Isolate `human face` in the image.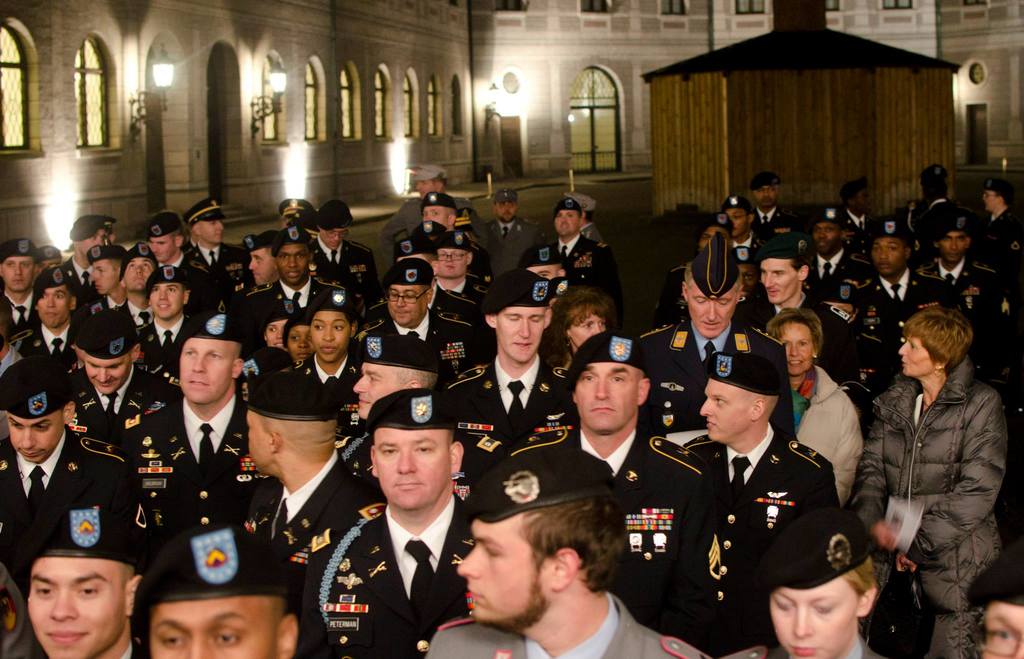
Isolated region: left=26, top=560, right=125, bottom=658.
